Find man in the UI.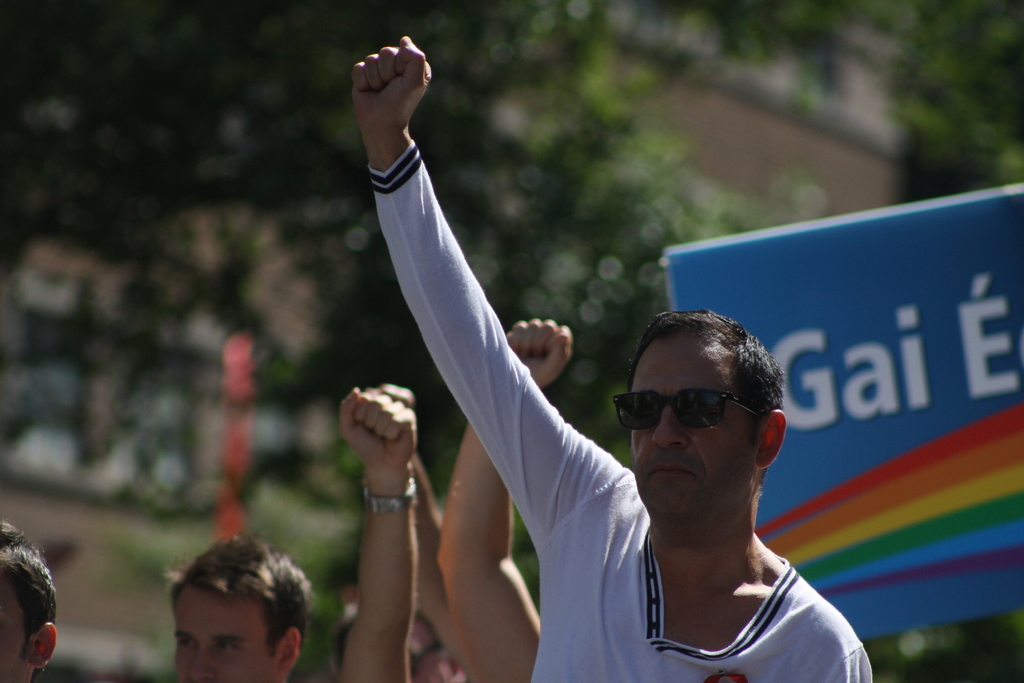
UI element at bbox=(152, 385, 419, 682).
